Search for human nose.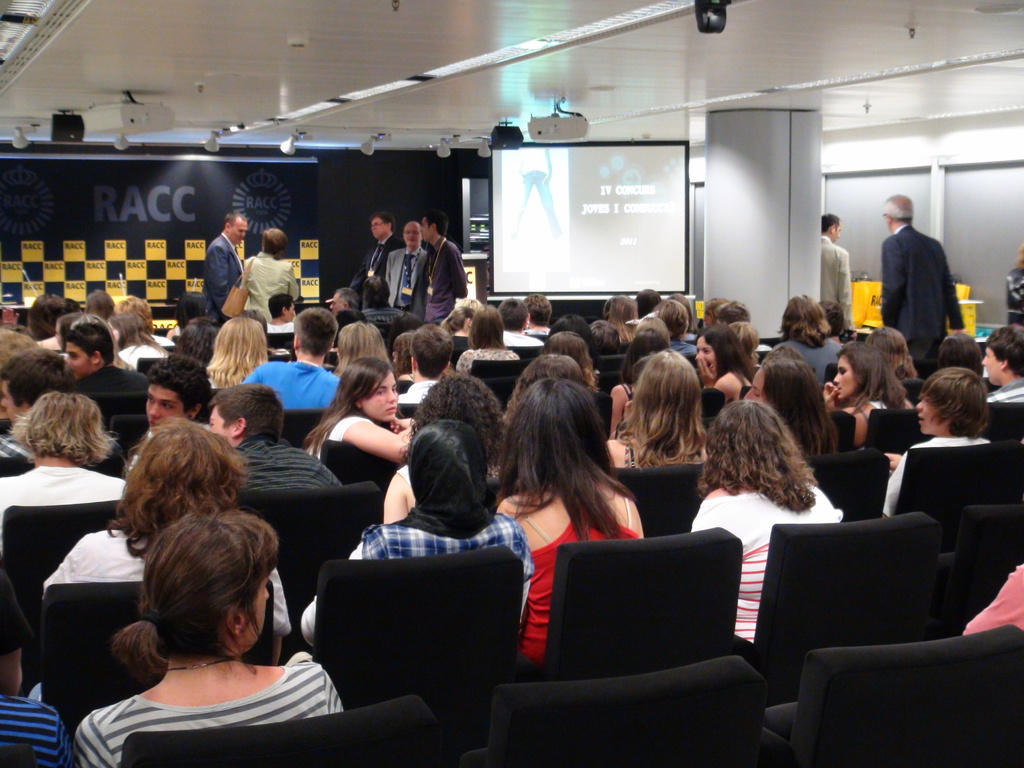
Found at (980,356,985,365).
